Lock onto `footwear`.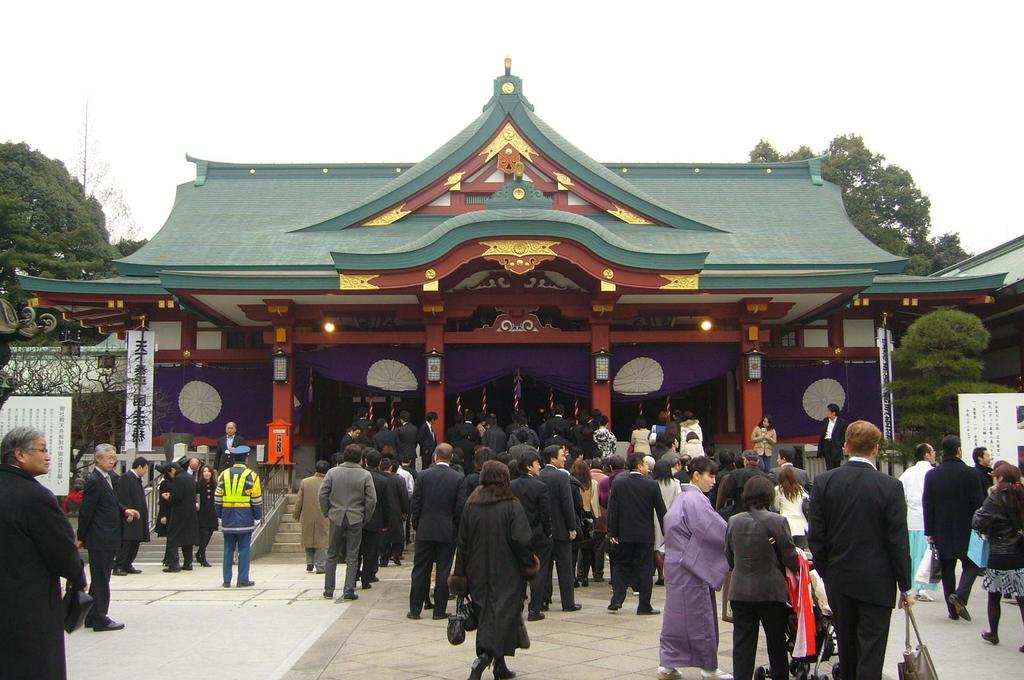
Locked: bbox=[387, 555, 401, 565].
